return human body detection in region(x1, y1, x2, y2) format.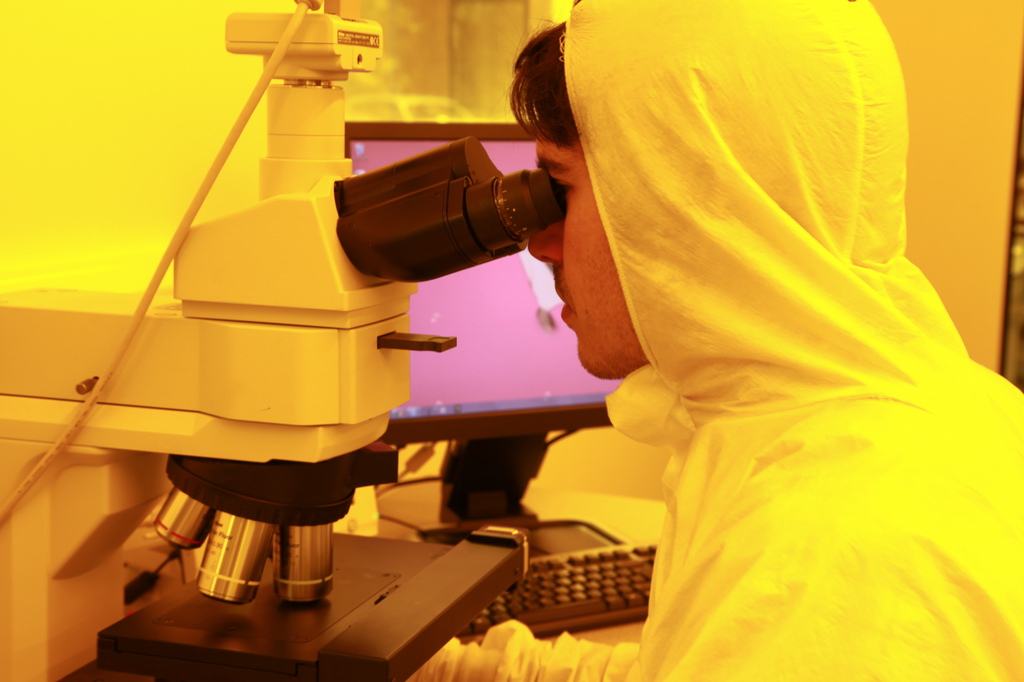
region(385, 0, 966, 681).
